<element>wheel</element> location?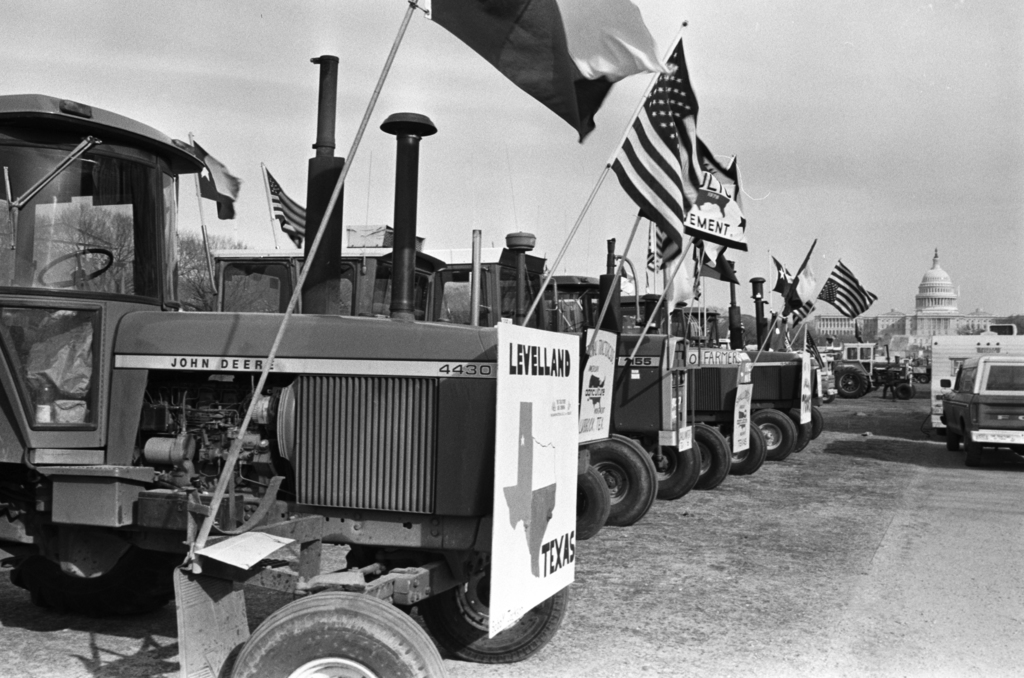
561, 320, 582, 331
